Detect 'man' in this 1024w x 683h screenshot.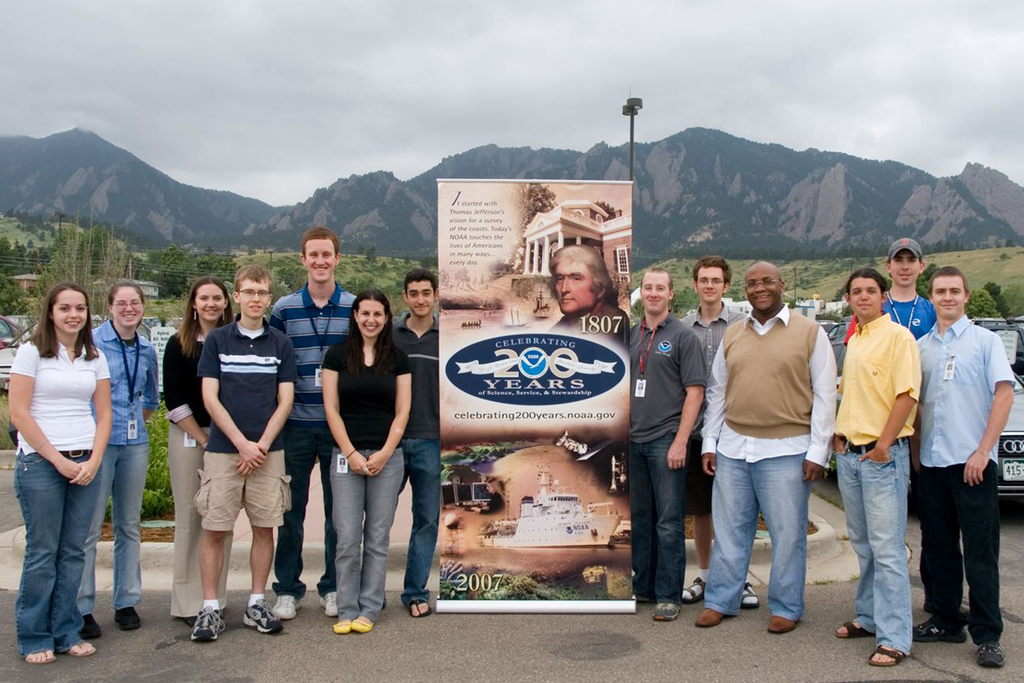
Detection: 384, 267, 445, 617.
